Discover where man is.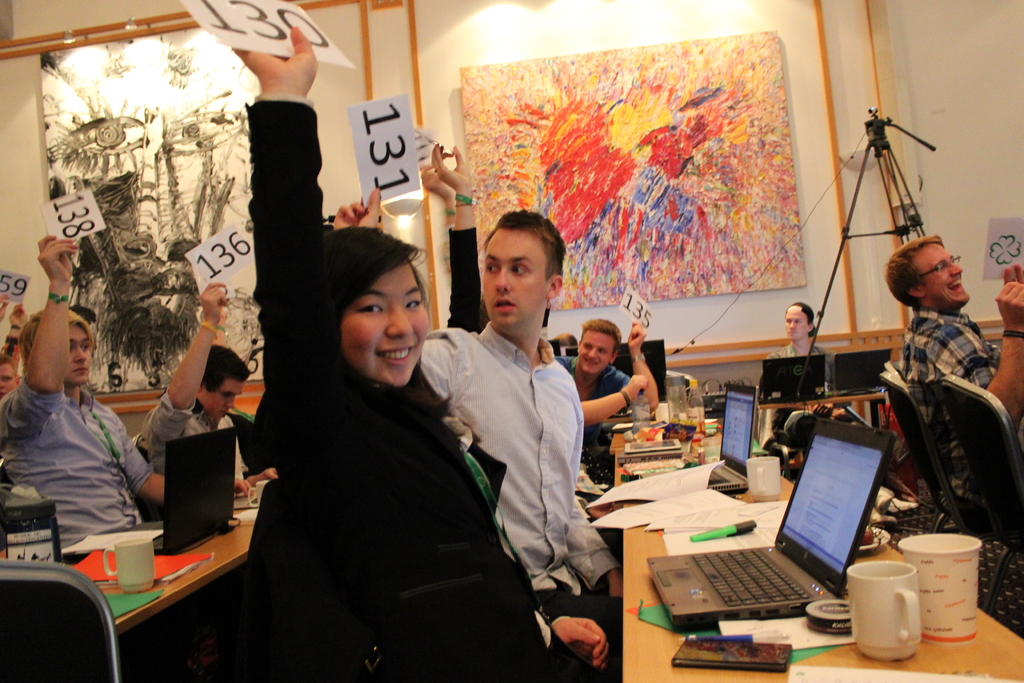
Discovered at bbox=[0, 296, 19, 404].
